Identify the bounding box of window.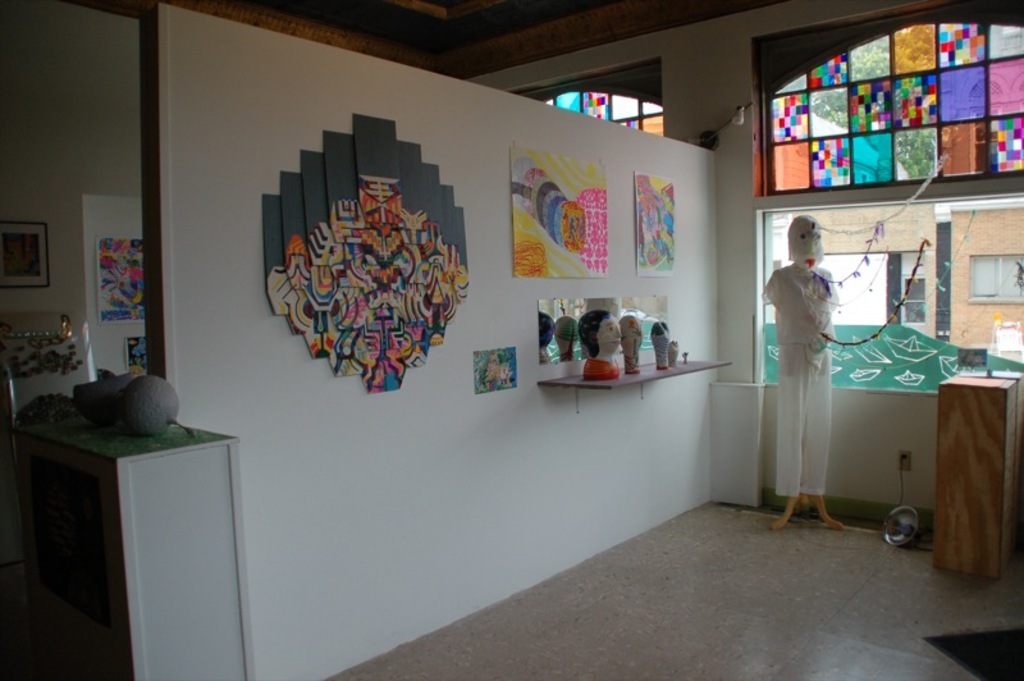
[left=753, top=0, right=1023, bottom=192].
